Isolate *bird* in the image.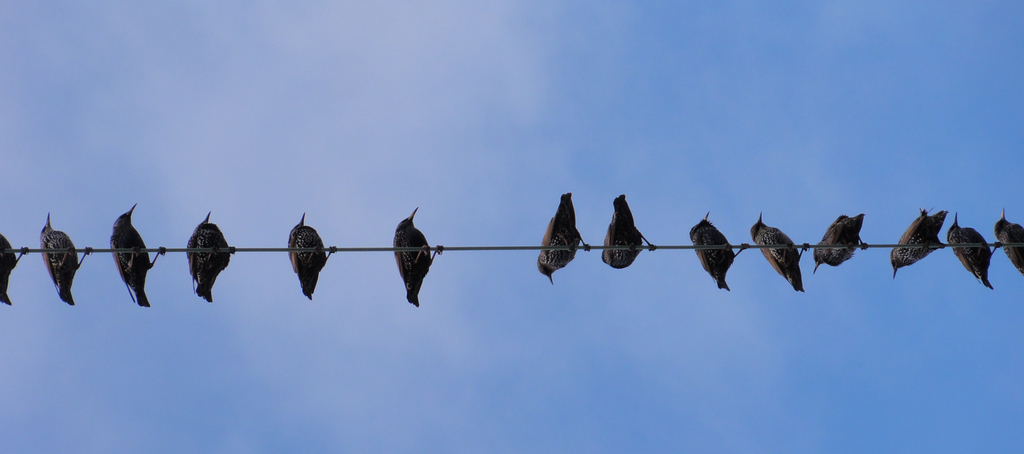
Isolated region: pyautogui.locateOnScreen(381, 212, 437, 295).
